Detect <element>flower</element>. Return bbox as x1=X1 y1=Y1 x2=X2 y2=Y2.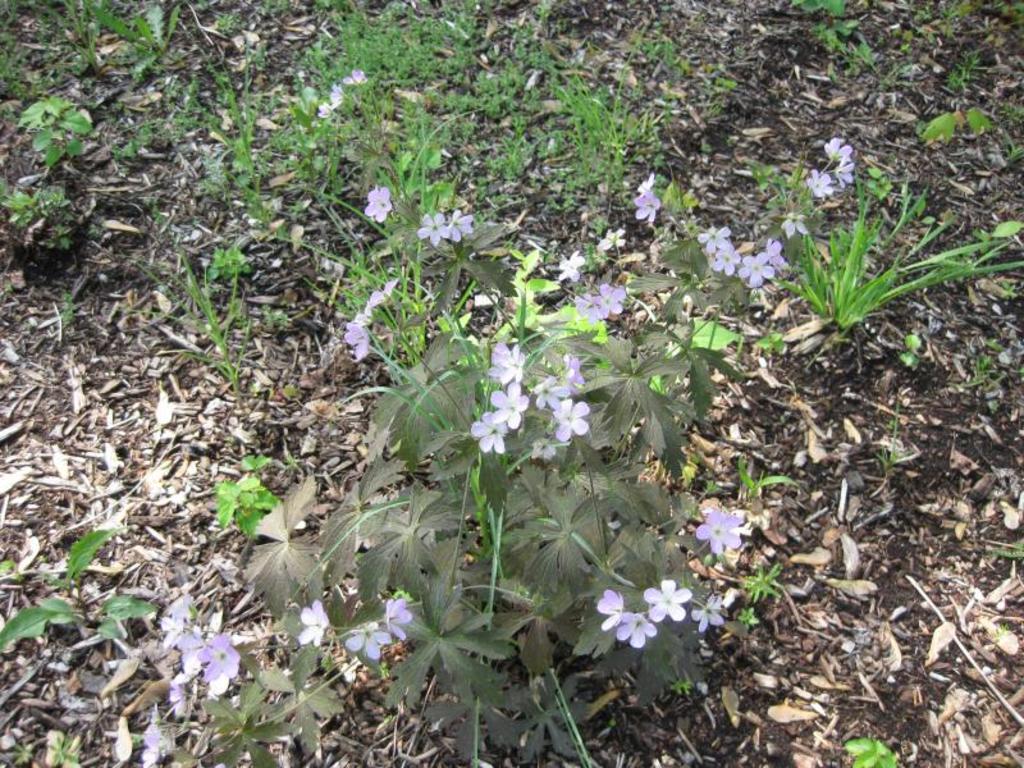
x1=417 y1=214 x2=442 y2=246.
